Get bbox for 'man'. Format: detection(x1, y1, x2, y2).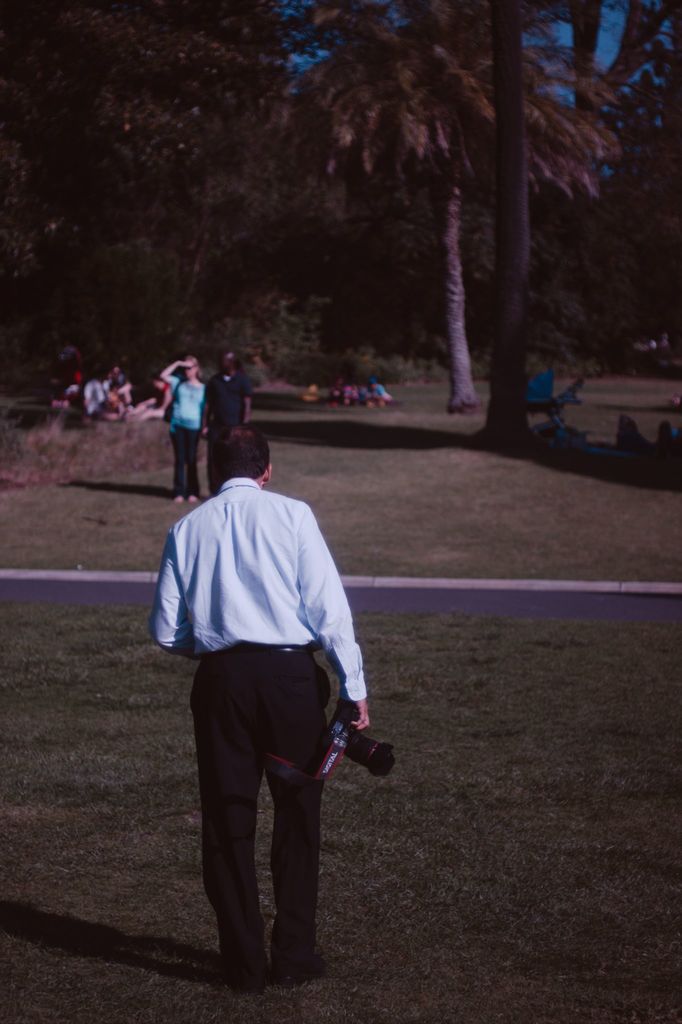
detection(106, 365, 134, 401).
